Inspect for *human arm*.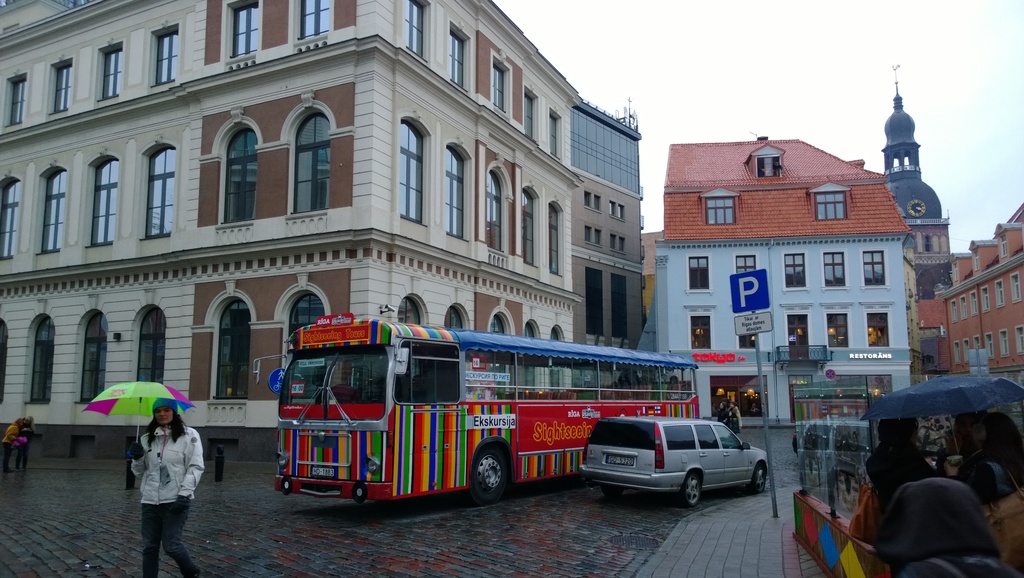
Inspection: select_region(6, 425, 35, 449).
